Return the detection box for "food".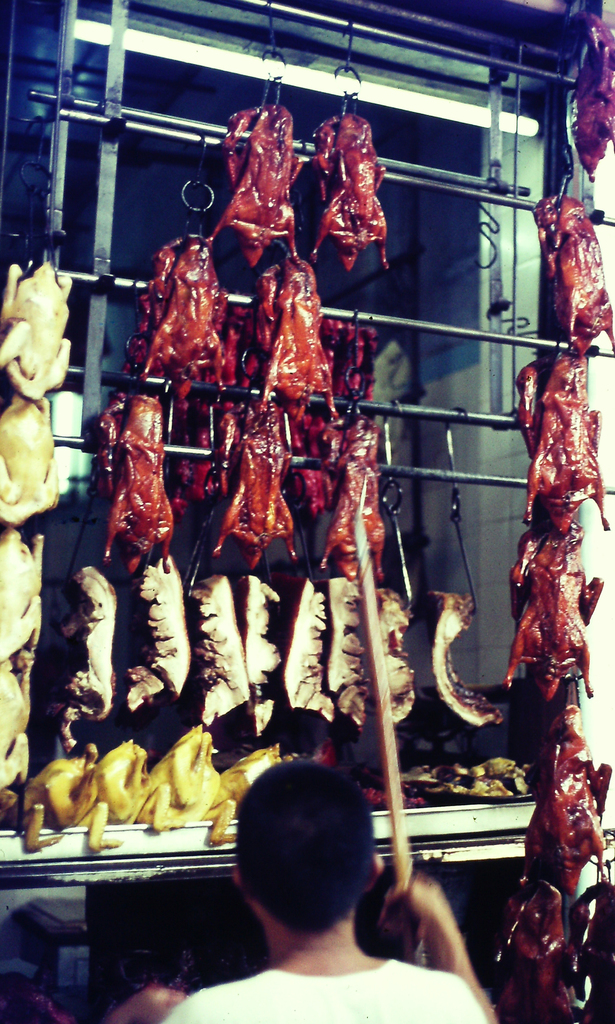
189,571,253,728.
